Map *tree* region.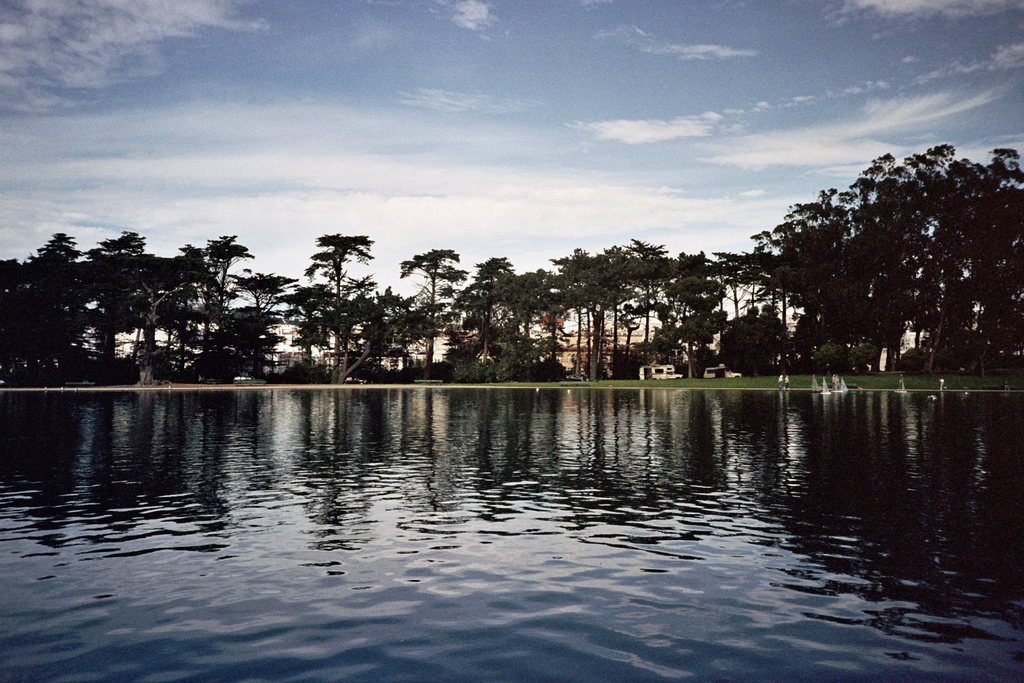
Mapped to (683, 267, 728, 363).
